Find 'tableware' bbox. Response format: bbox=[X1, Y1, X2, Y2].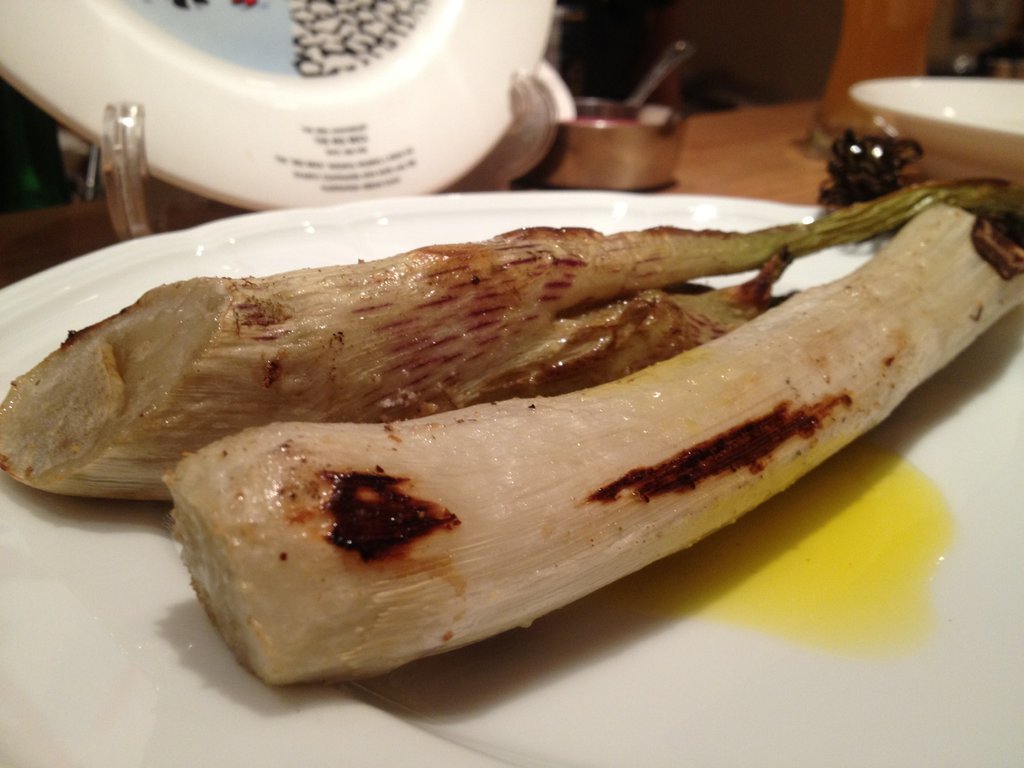
bbox=[546, 101, 690, 187].
